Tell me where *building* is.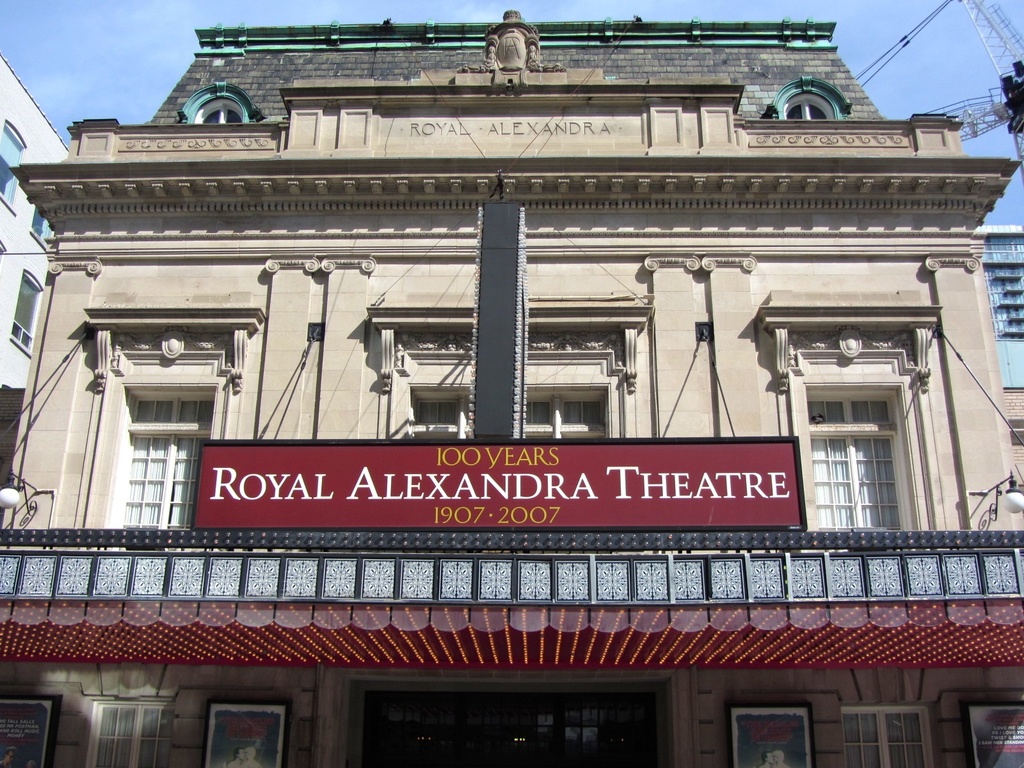
*building* is at left=0, top=58, right=73, bottom=479.
